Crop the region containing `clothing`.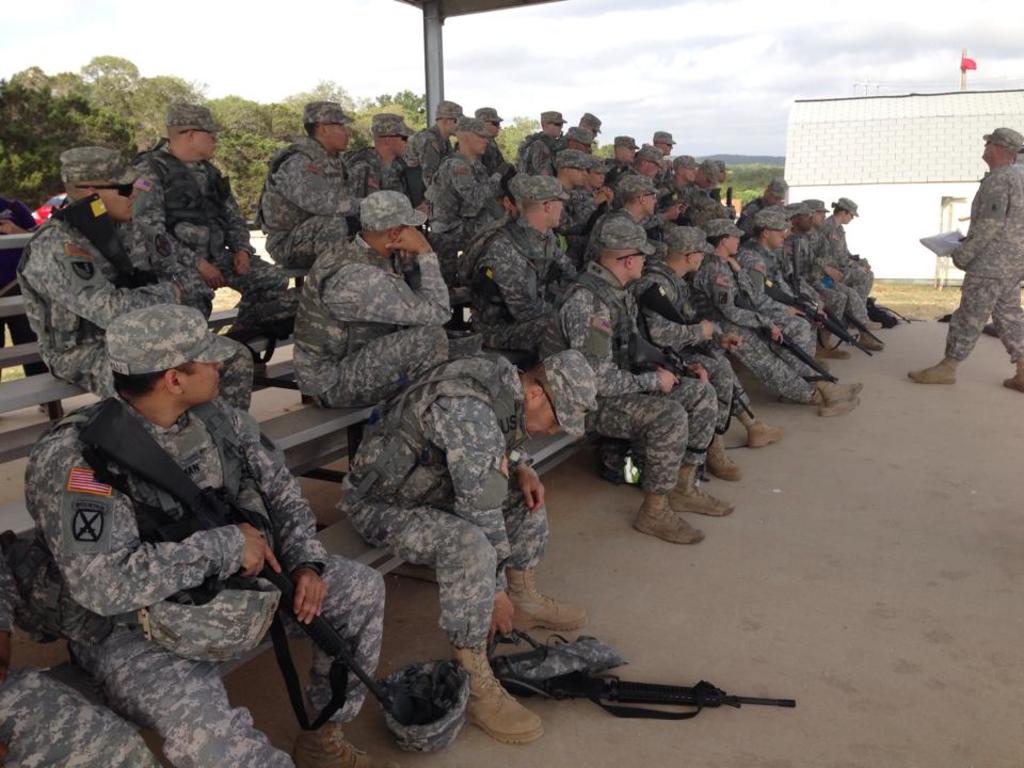
Crop region: <box>638,263,747,429</box>.
